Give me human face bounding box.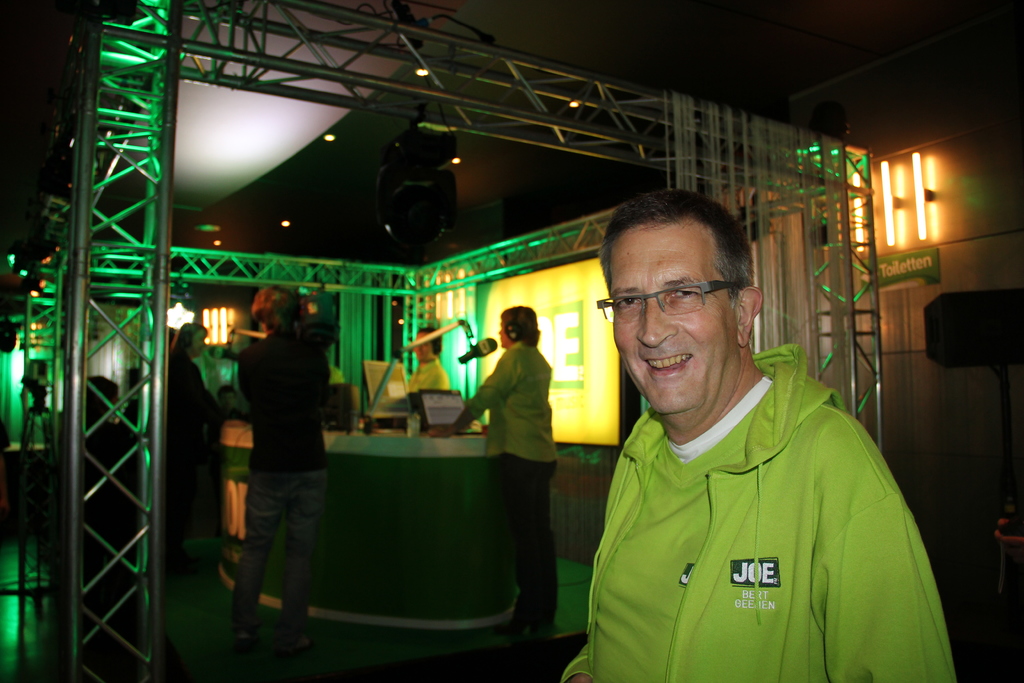
region(415, 334, 432, 360).
